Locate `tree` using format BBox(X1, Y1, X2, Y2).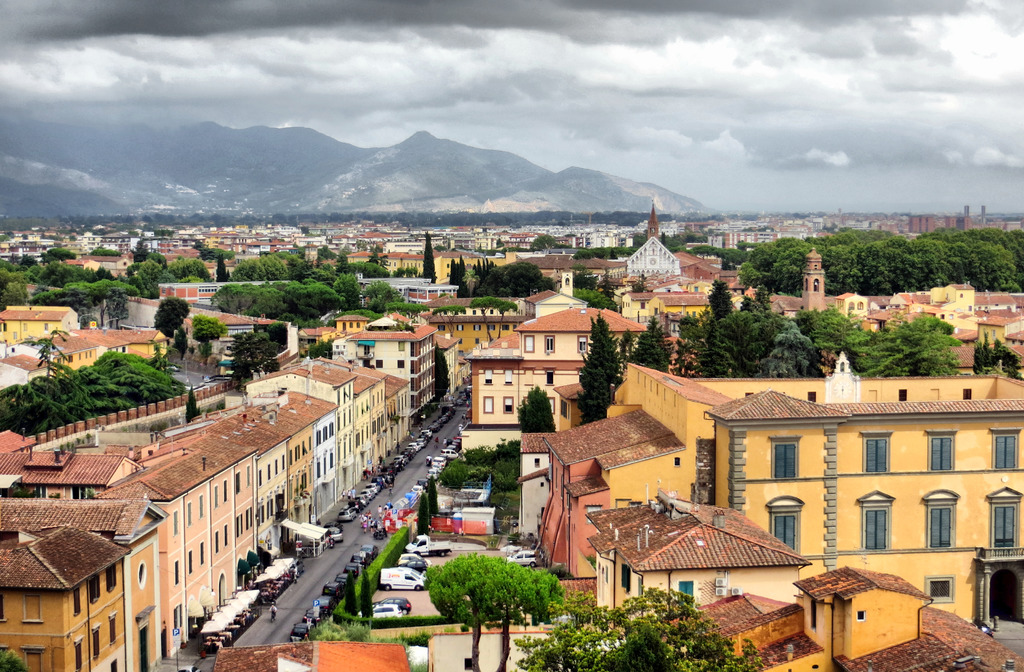
BBox(721, 286, 787, 372).
